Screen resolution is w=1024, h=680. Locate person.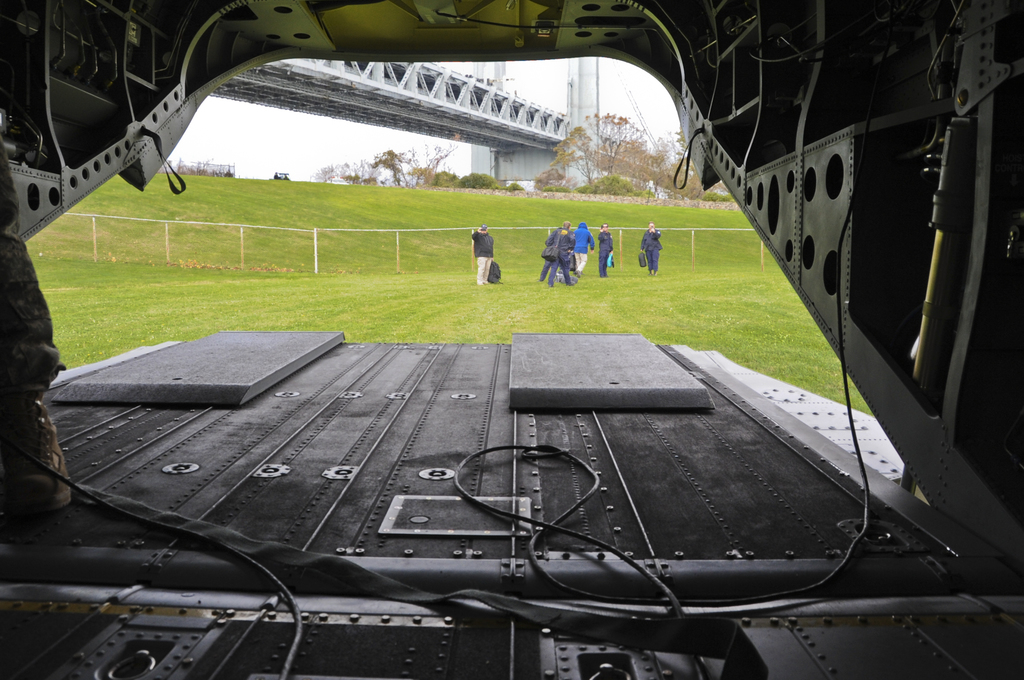
x1=595, y1=222, x2=614, y2=282.
